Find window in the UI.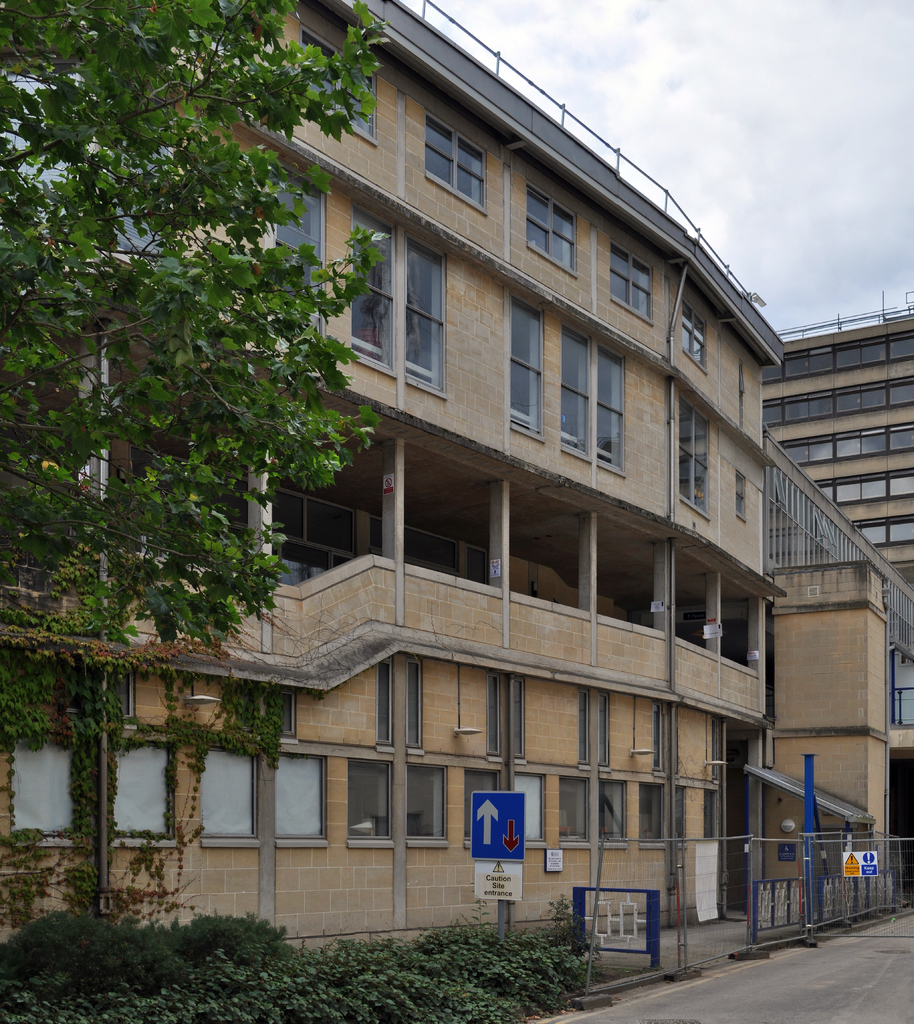
UI element at bbox=(561, 330, 623, 466).
